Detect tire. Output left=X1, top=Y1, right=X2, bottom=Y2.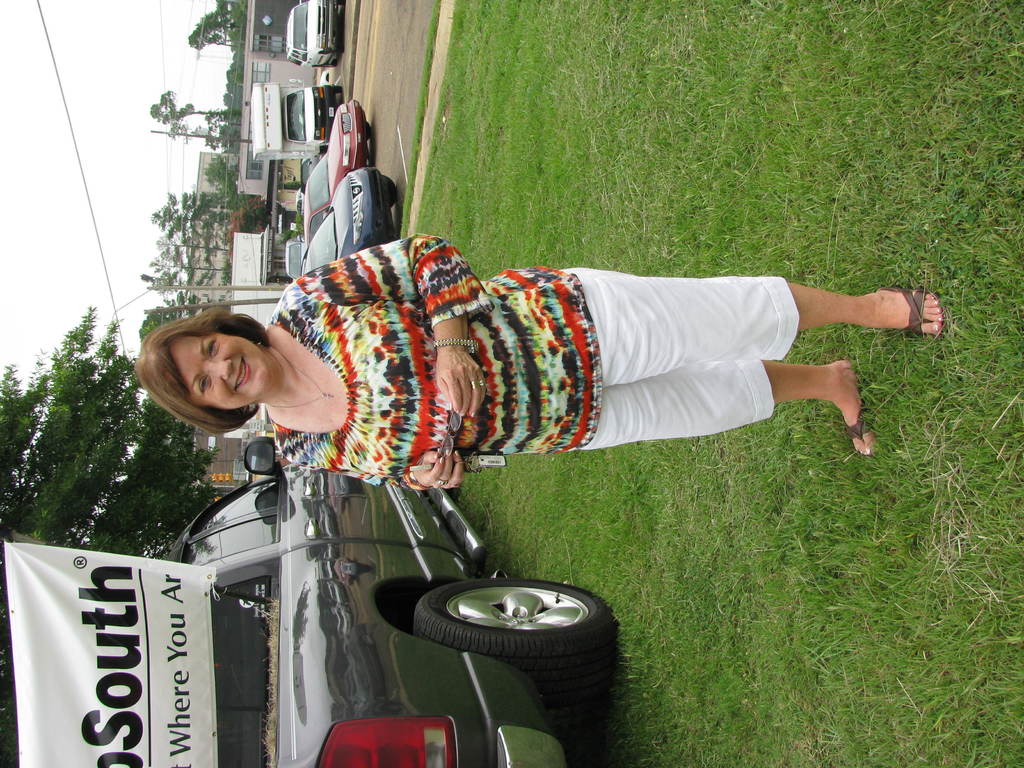
left=381, top=175, right=394, bottom=205.
